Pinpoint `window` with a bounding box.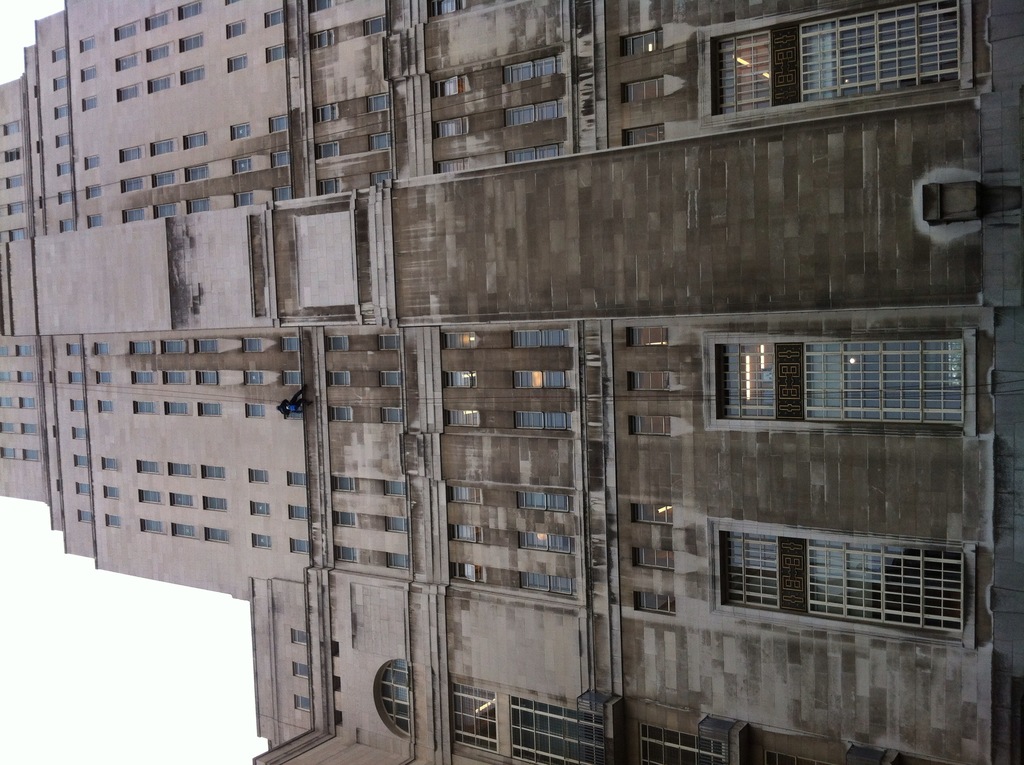
233 156 254 174.
